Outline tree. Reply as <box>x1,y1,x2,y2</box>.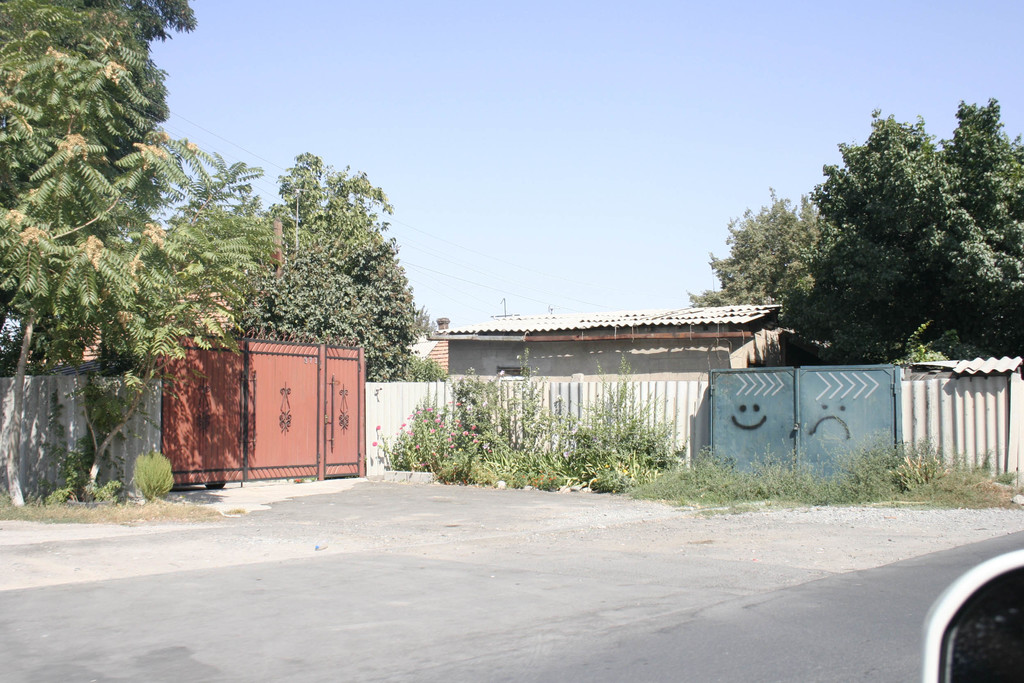
<box>236,129,422,384</box>.
